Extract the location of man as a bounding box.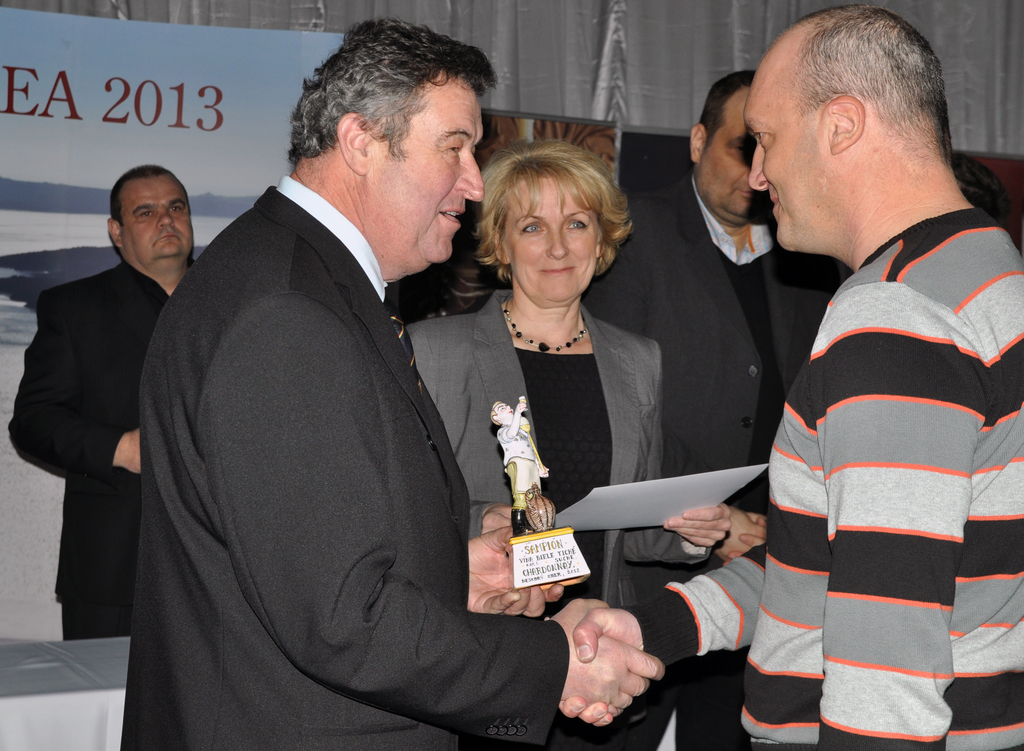
113 29 549 736.
